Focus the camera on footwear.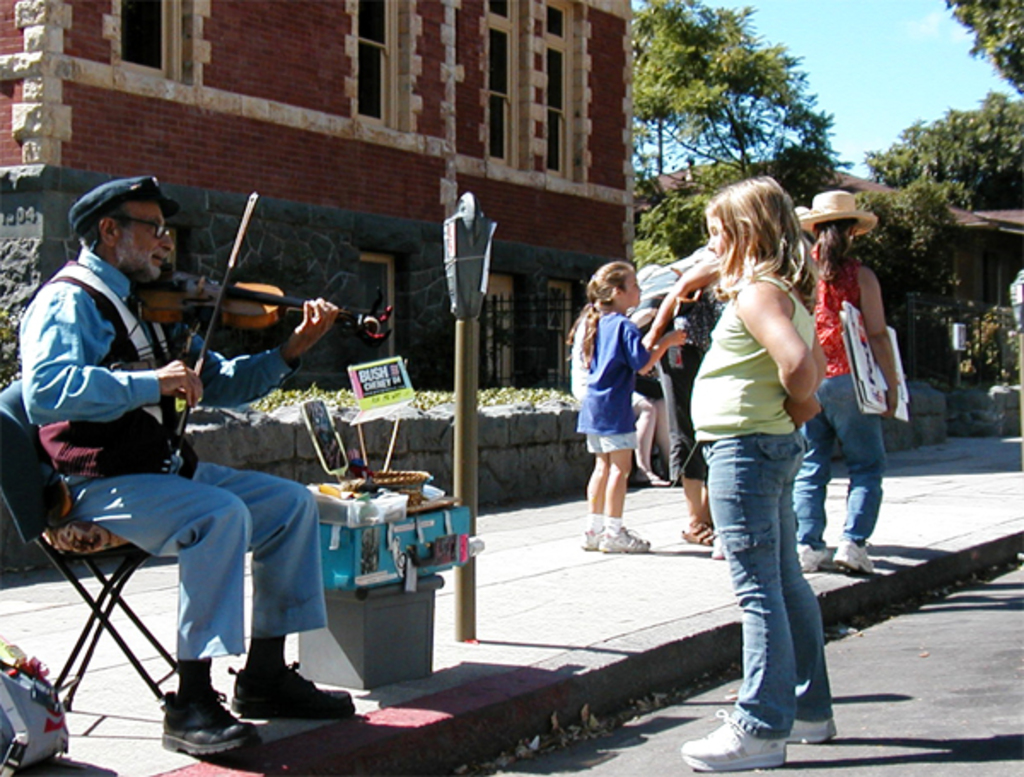
Focus region: l=678, t=511, r=712, b=543.
